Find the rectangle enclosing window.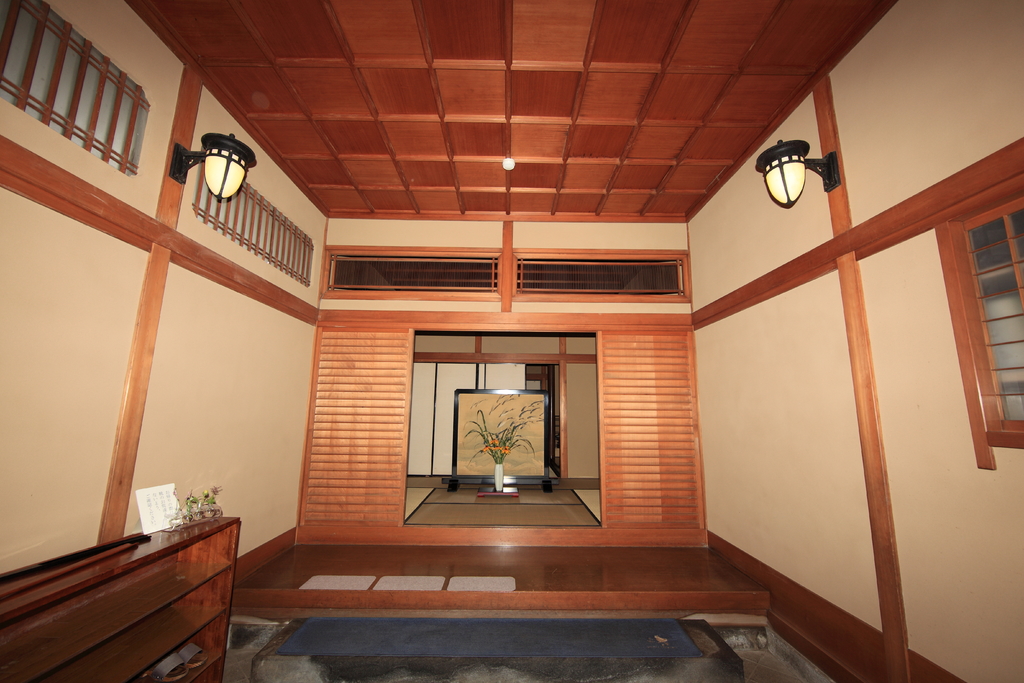
(191,160,314,286).
